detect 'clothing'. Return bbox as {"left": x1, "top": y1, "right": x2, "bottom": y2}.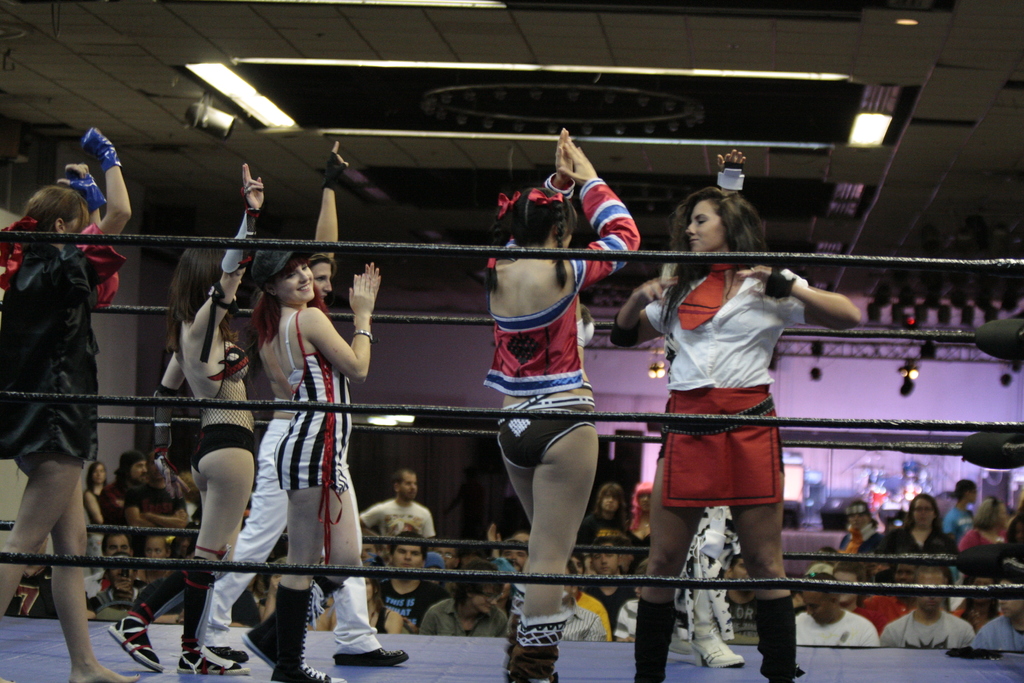
{"left": 796, "top": 608, "right": 879, "bottom": 646}.
